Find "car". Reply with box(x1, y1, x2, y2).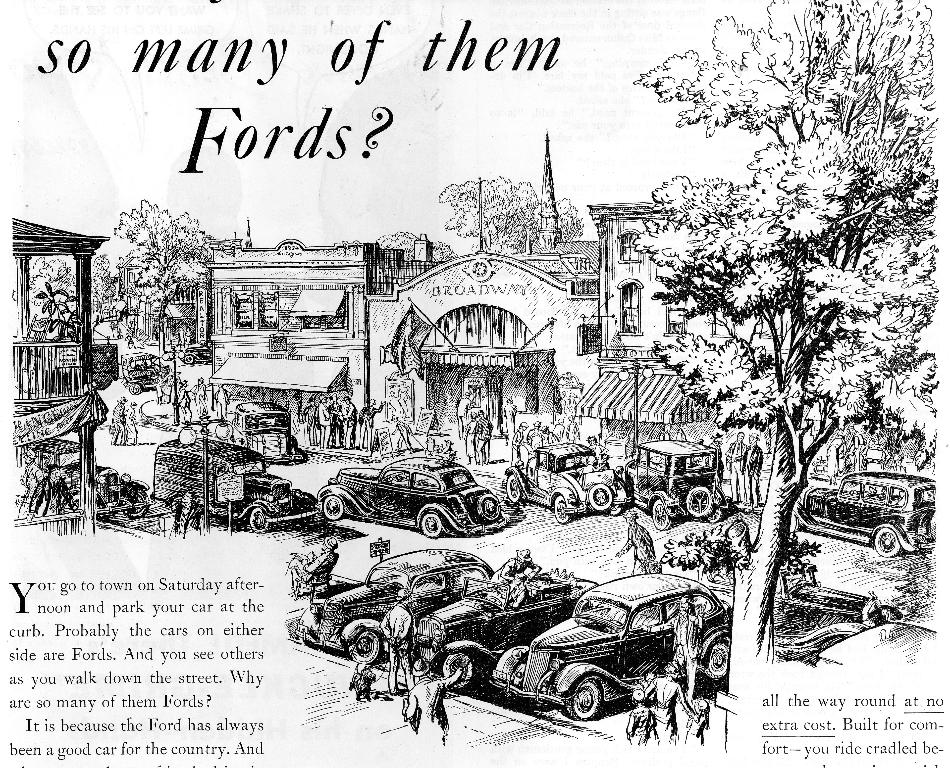
box(30, 439, 152, 523).
